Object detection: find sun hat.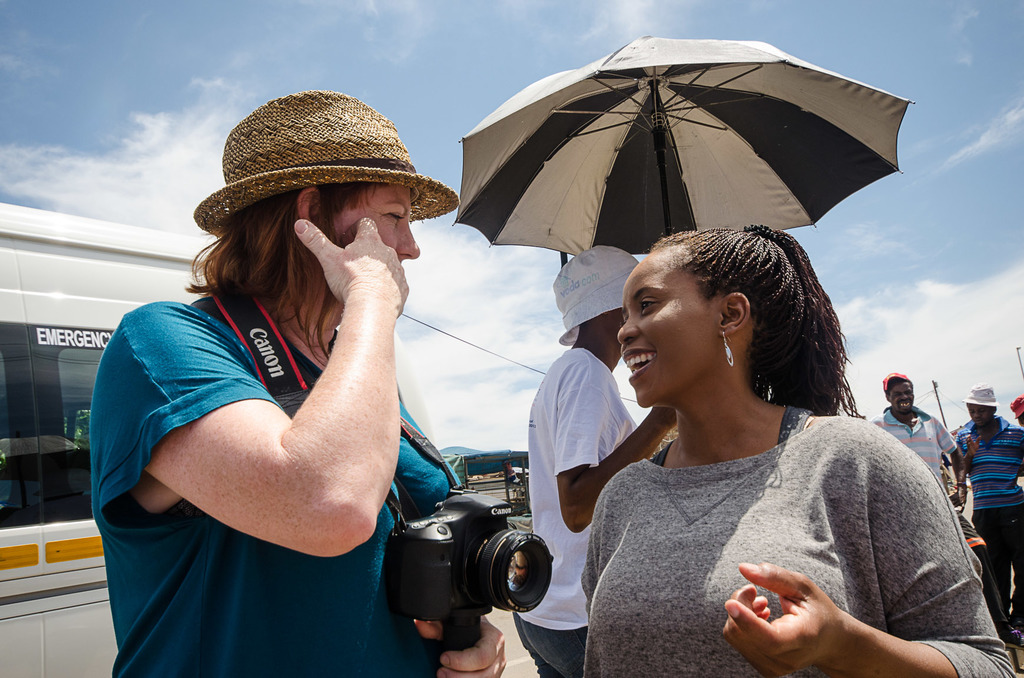
Rect(557, 247, 638, 347).
